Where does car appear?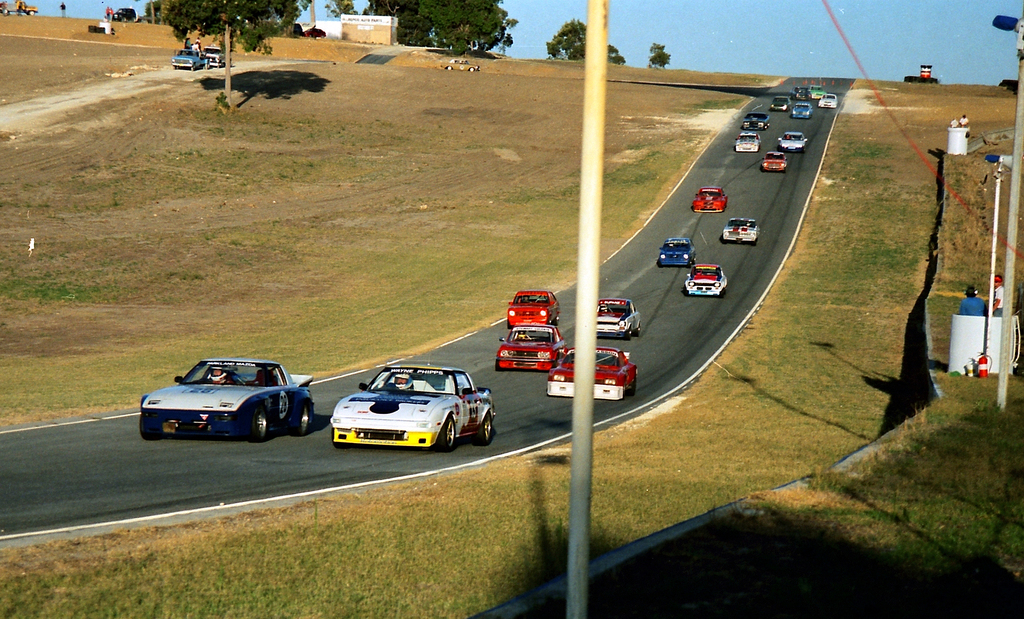
Appears at {"left": 818, "top": 92, "right": 840, "bottom": 110}.
